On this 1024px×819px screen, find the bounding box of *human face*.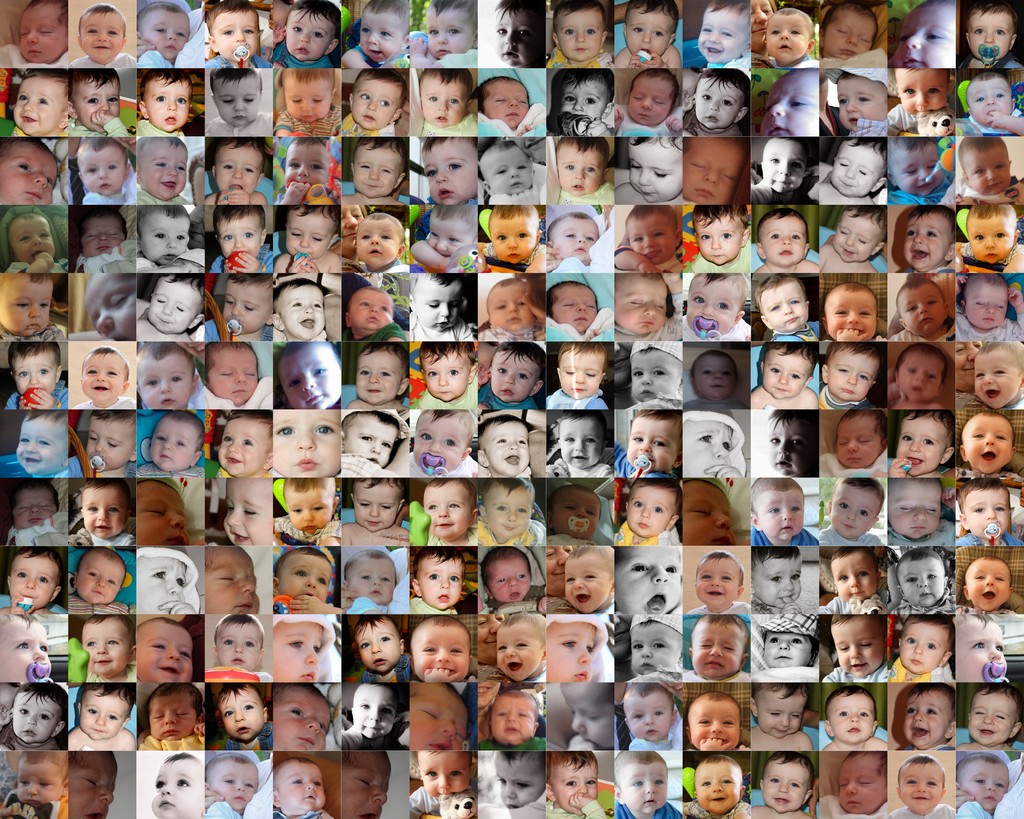
Bounding box: locate(2, 278, 47, 333).
